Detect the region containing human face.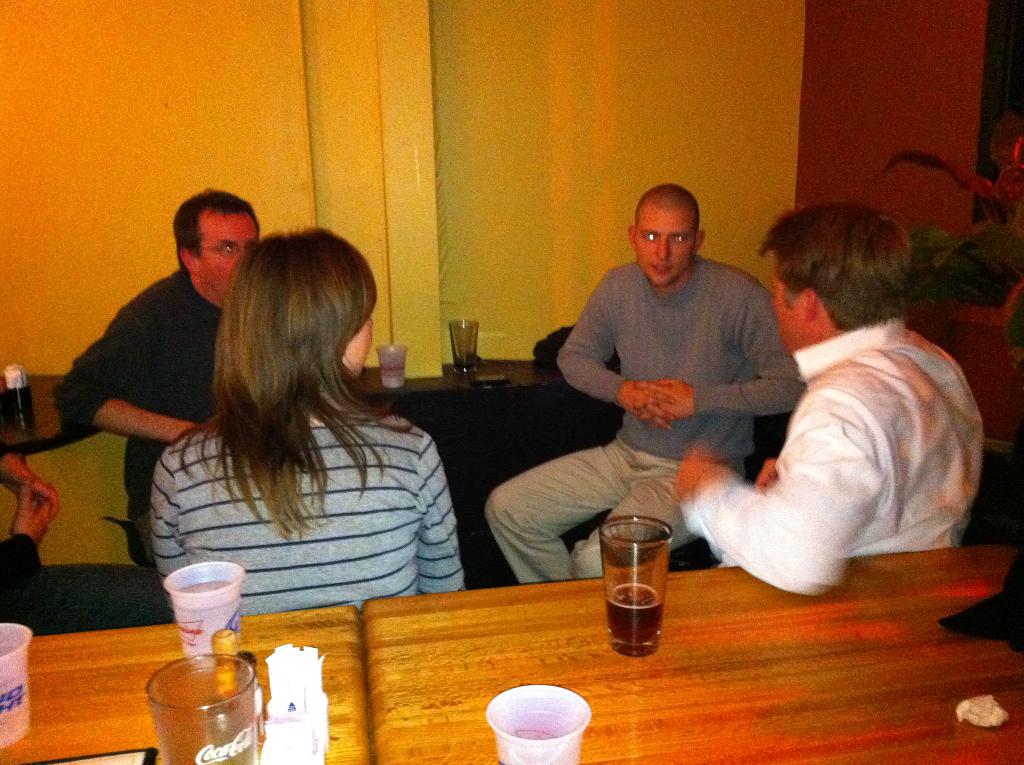
bbox(346, 316, 372, 383).
